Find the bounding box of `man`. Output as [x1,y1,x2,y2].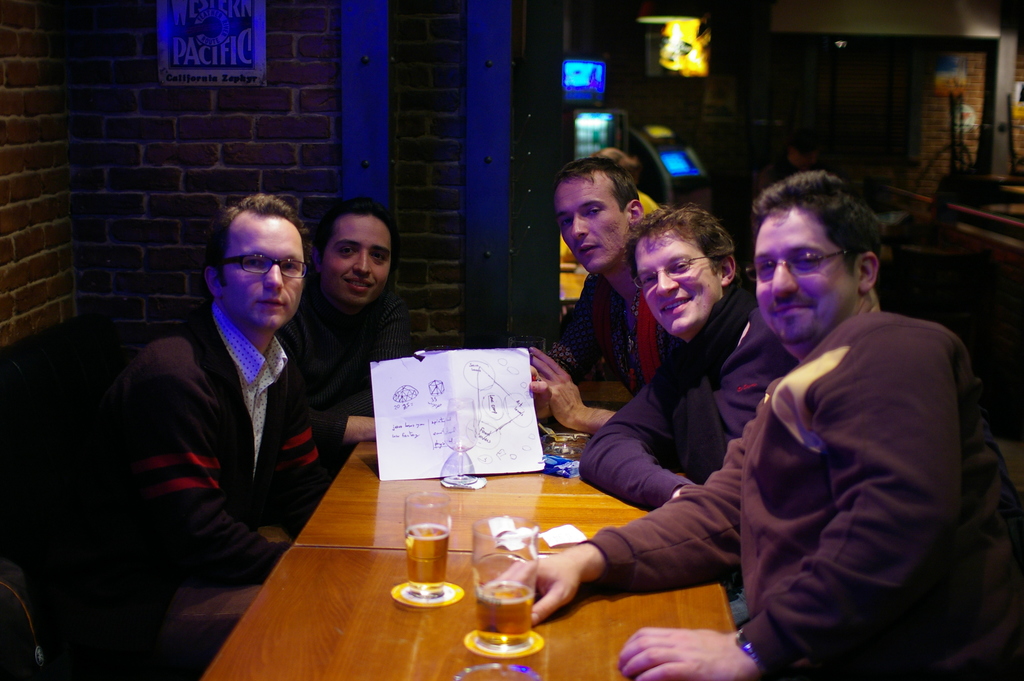
[572,205,805,509].
